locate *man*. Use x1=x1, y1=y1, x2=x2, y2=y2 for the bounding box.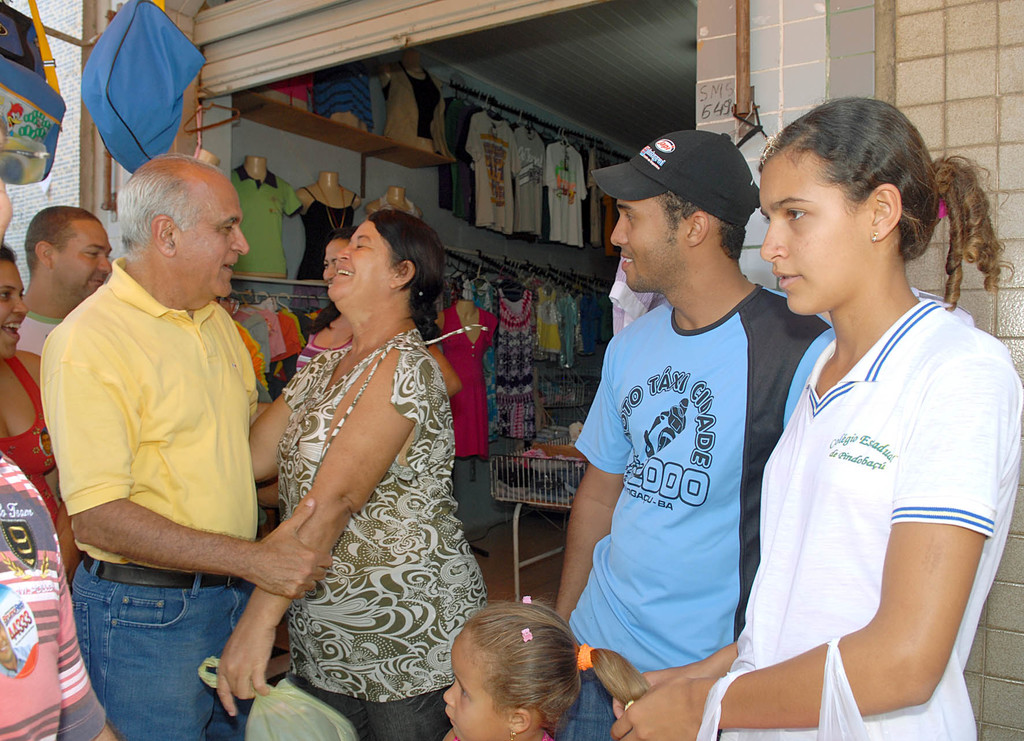
x1=547, y1=131, x2=824, y2=740.
